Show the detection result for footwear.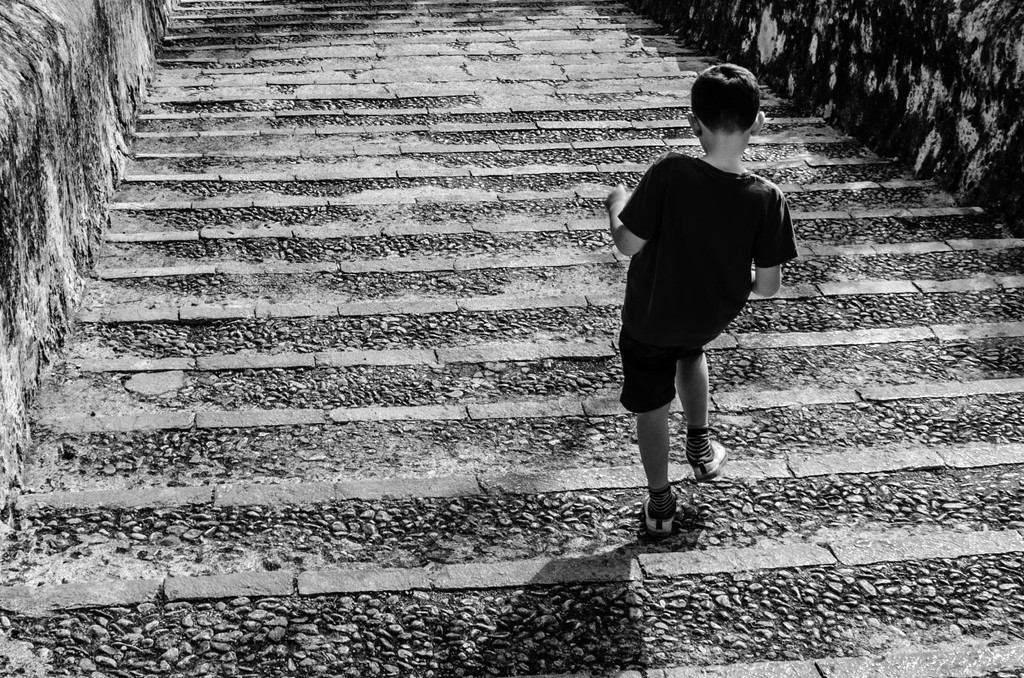
[689, 433, 728, 483].
